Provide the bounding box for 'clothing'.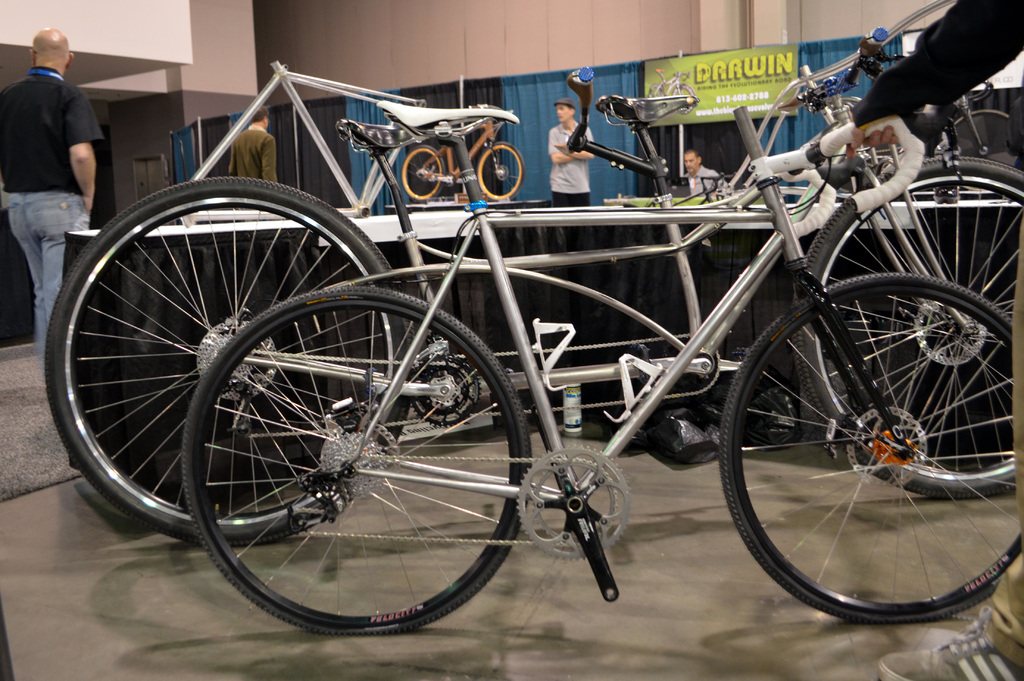
region(692, 161, 721, 196).
